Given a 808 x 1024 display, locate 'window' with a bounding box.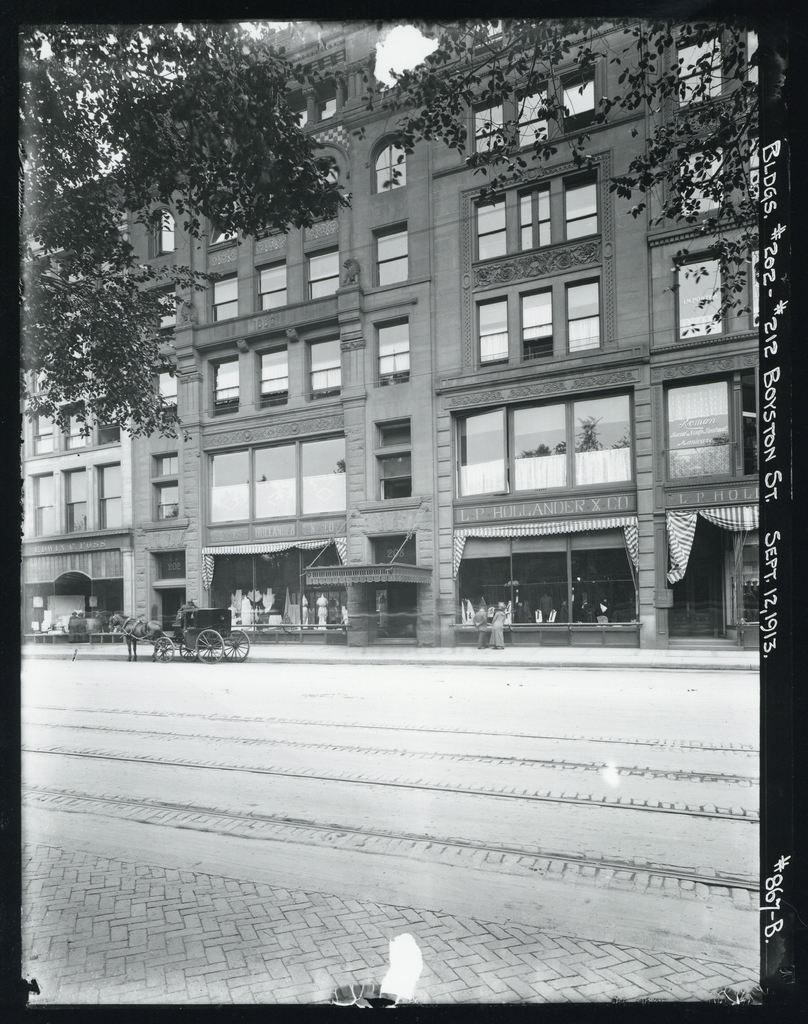
Located: detection(371, 139, 409, 202).
